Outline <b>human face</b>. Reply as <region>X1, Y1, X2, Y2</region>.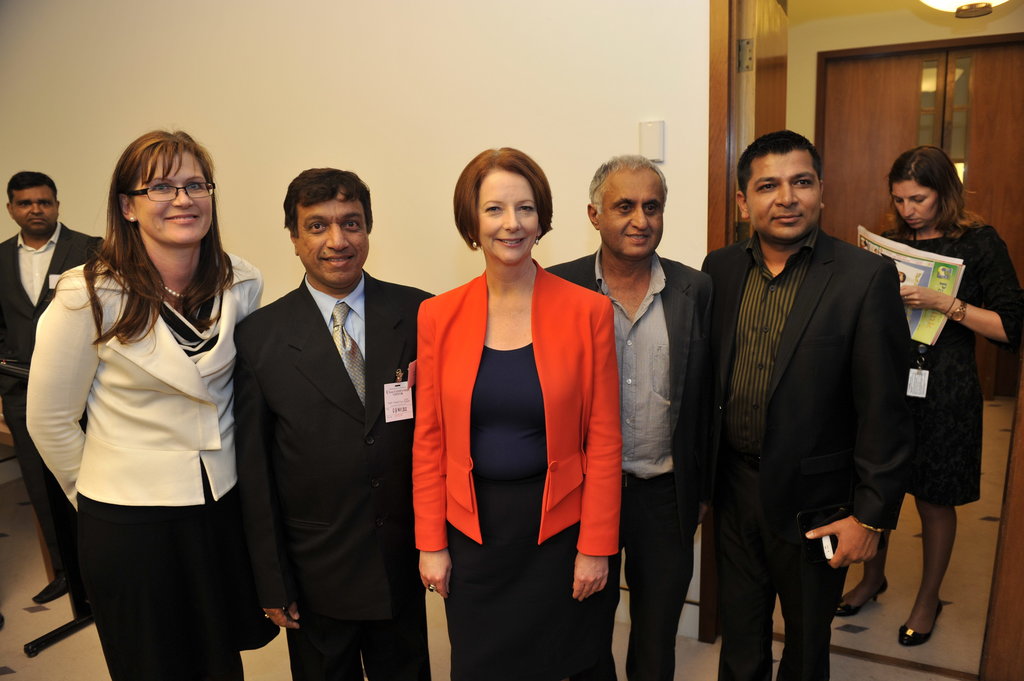
<region>17, 182, 53, 232</region>.
